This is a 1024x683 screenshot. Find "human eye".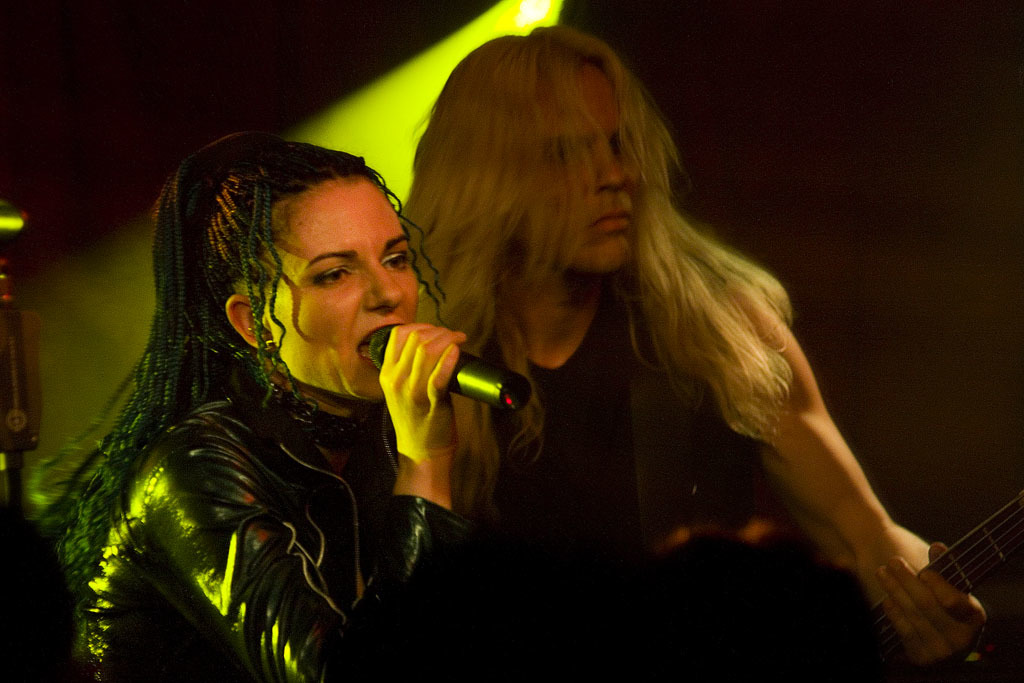
Bounding box: [x1=384, y1=252, x2=408, y2=271].
